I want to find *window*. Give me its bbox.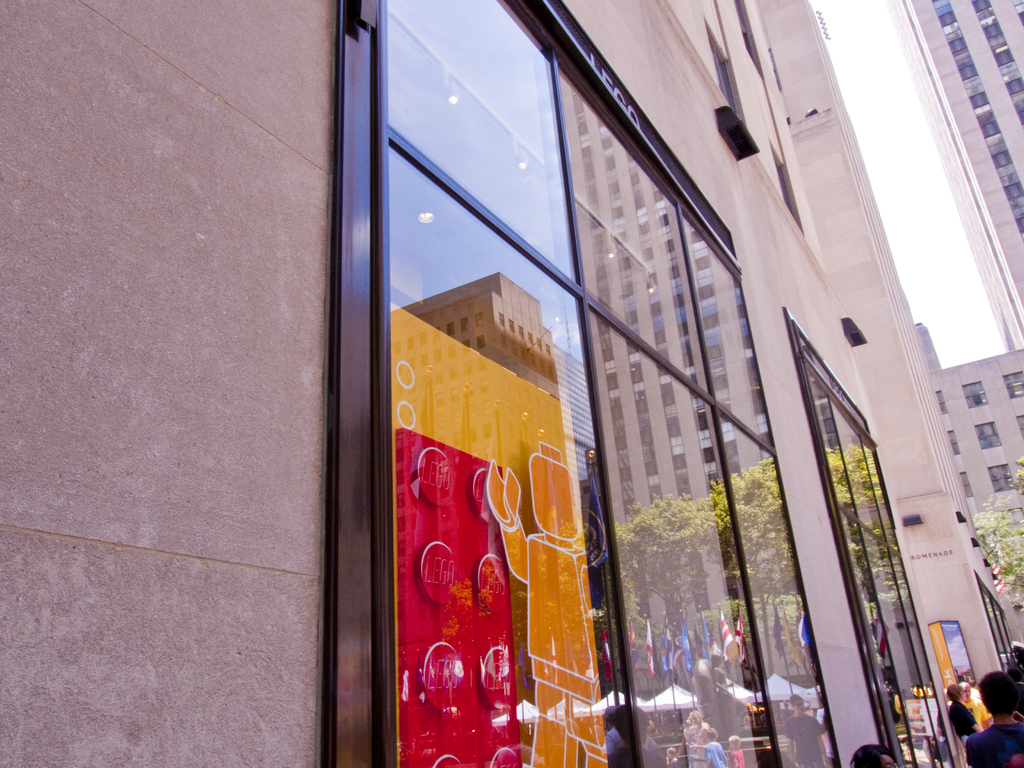
[964, 0, 1023, 128].
